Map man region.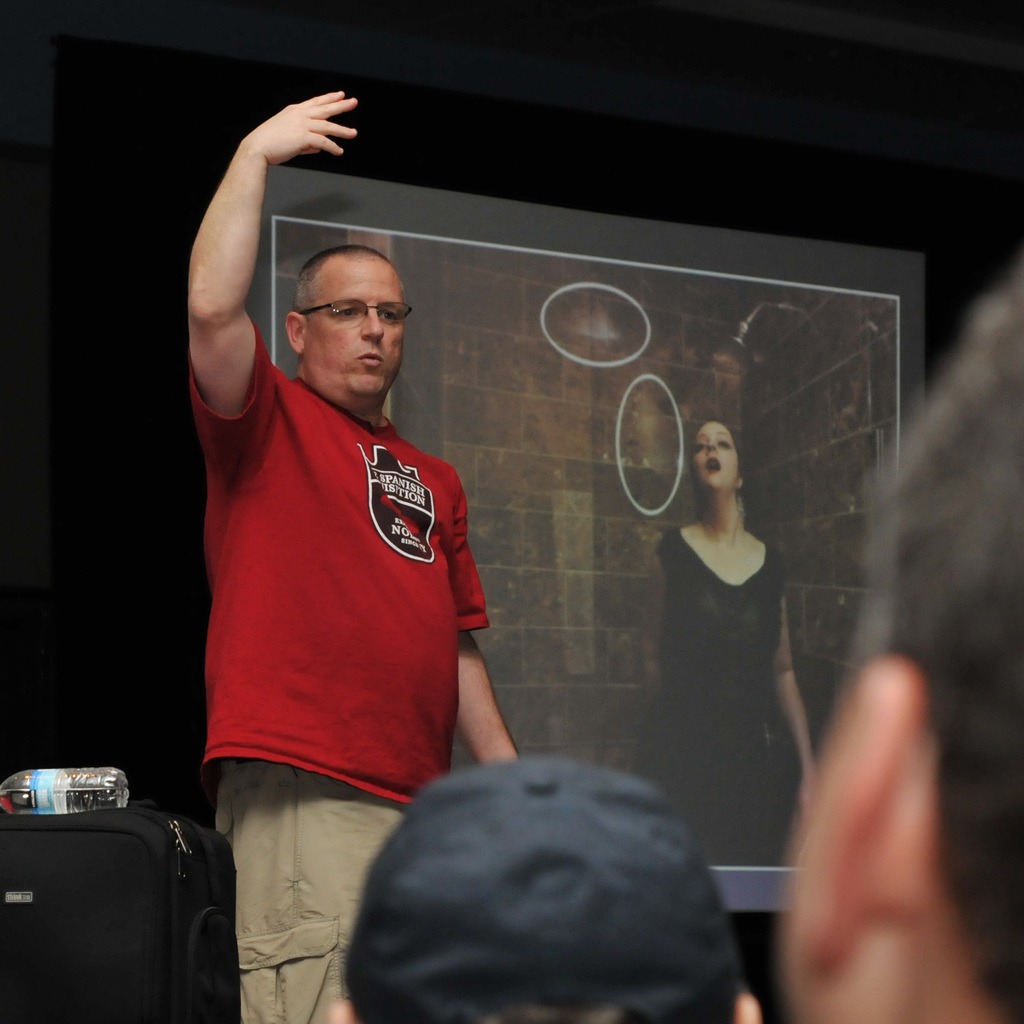
Mapped to 768/240/1023/1017.
